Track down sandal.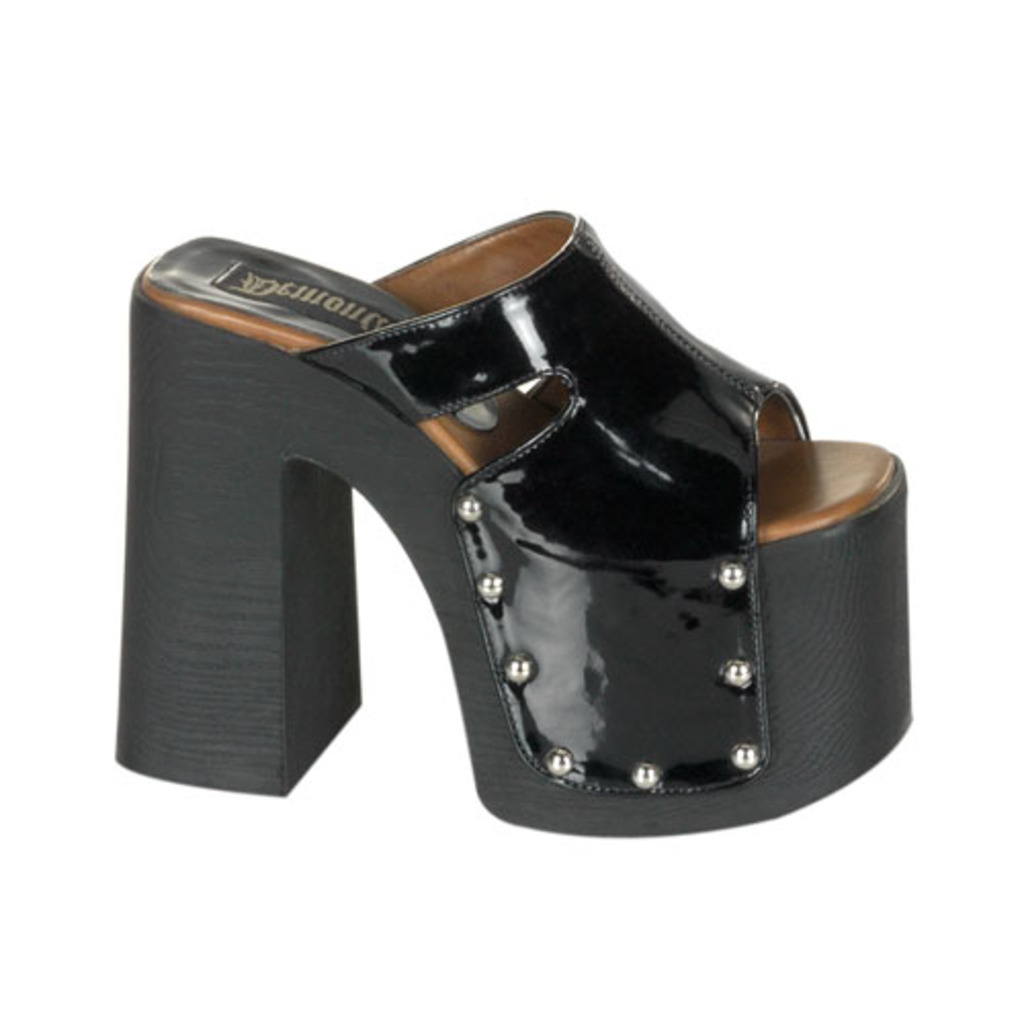
Tracked to [x1=102, y1=180, x2=901, y2=858].
